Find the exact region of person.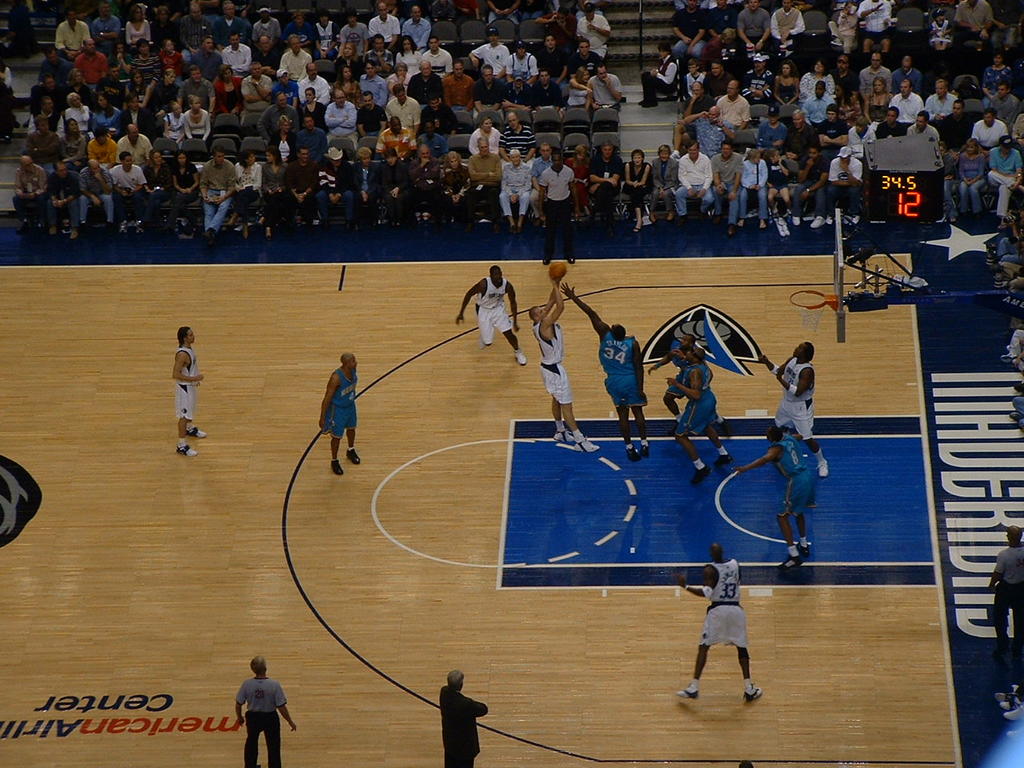
Exact region: 733,425,812,569.
